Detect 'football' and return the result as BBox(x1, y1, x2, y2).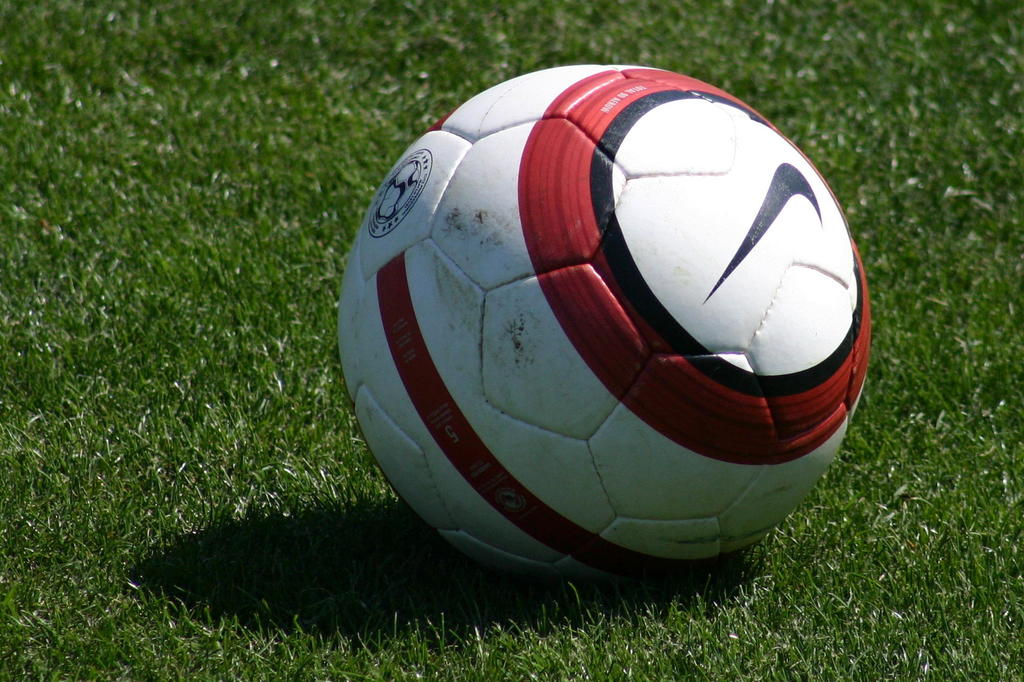
BBox(342, 61, 875, 588).
